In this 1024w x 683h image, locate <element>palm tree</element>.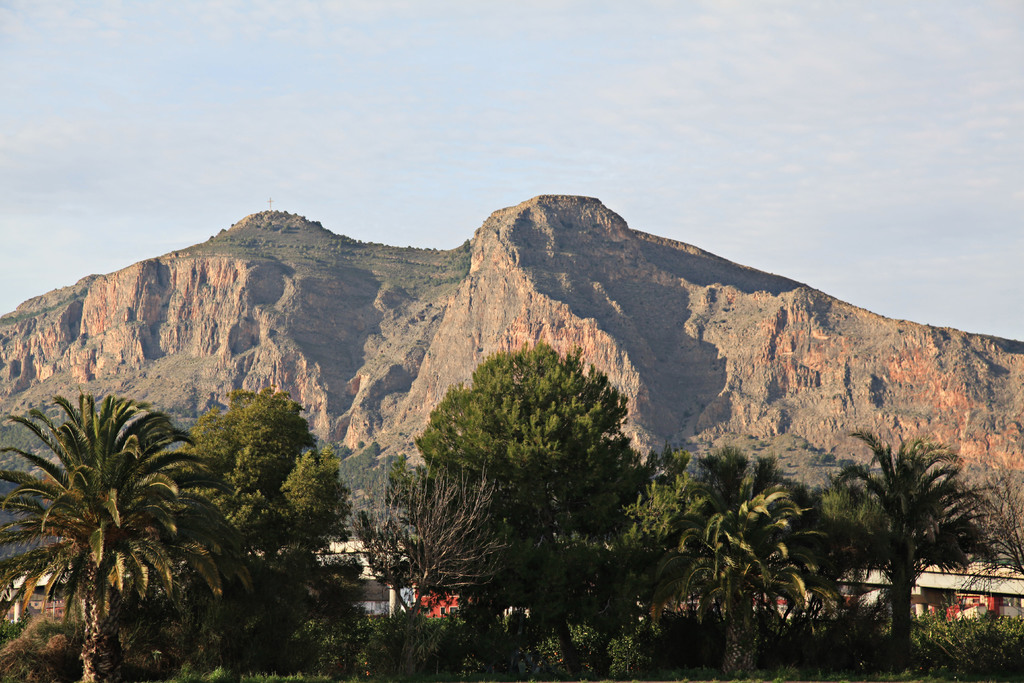
Bounding box: box=[799, 458, 973, 682].
